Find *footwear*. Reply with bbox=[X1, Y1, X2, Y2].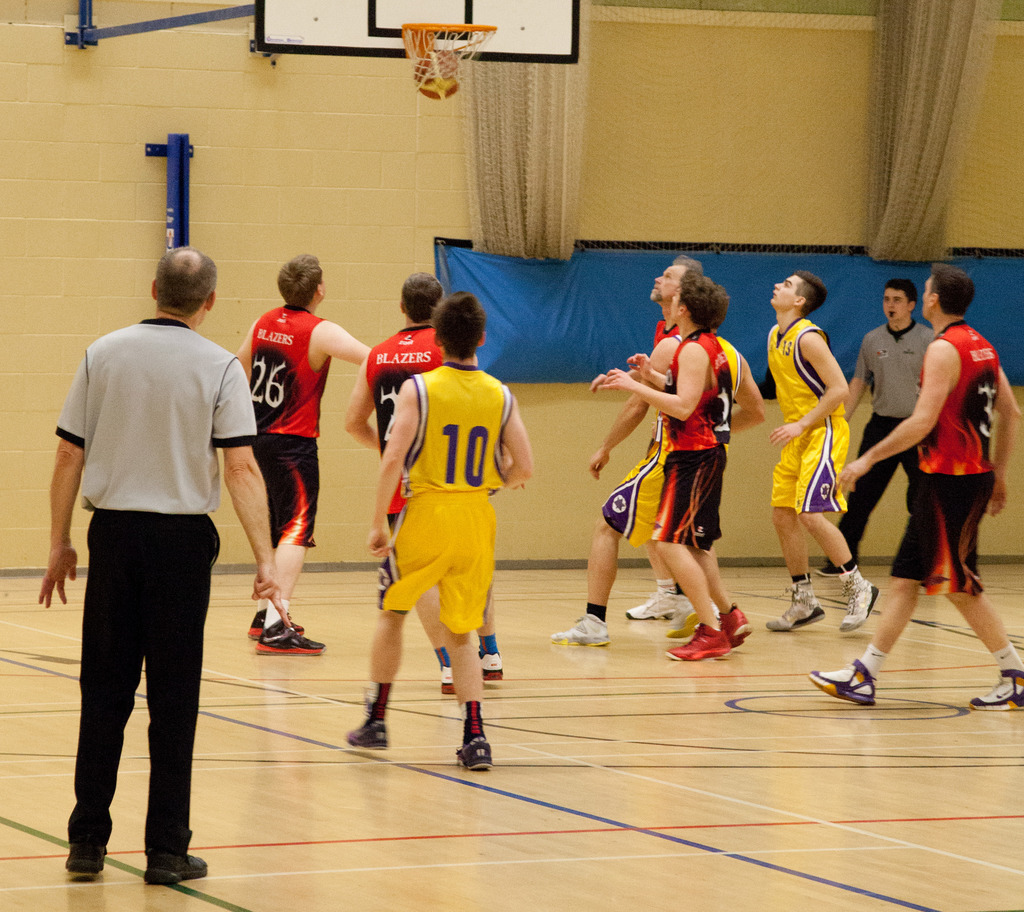
bbox=[340, 719, 393, 753].
